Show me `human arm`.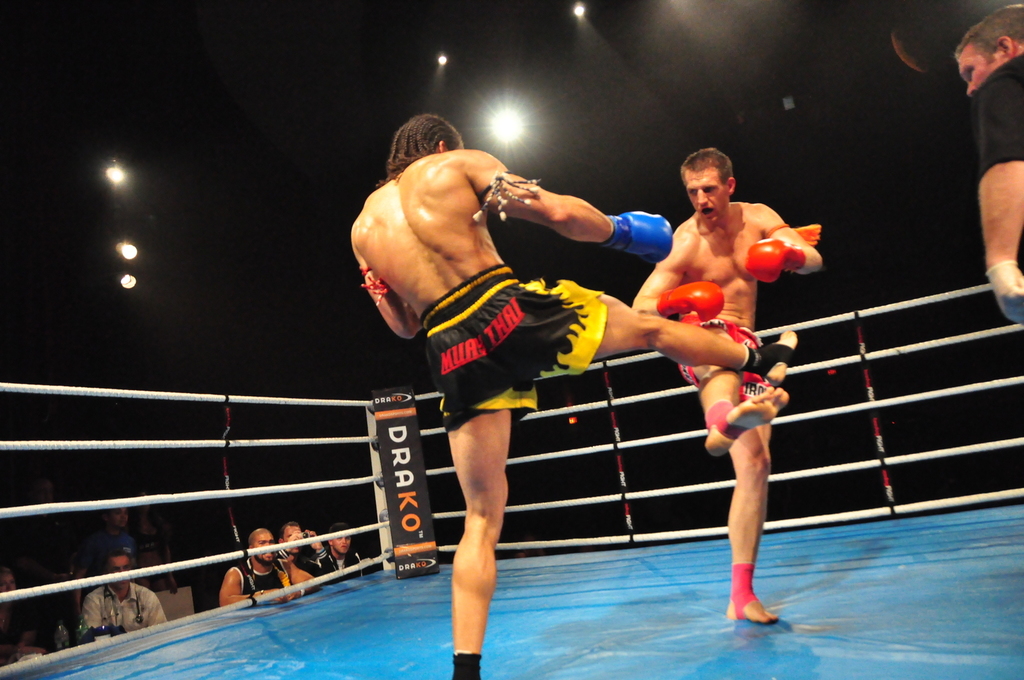
`human arm` is here: 283:561:303:611.
